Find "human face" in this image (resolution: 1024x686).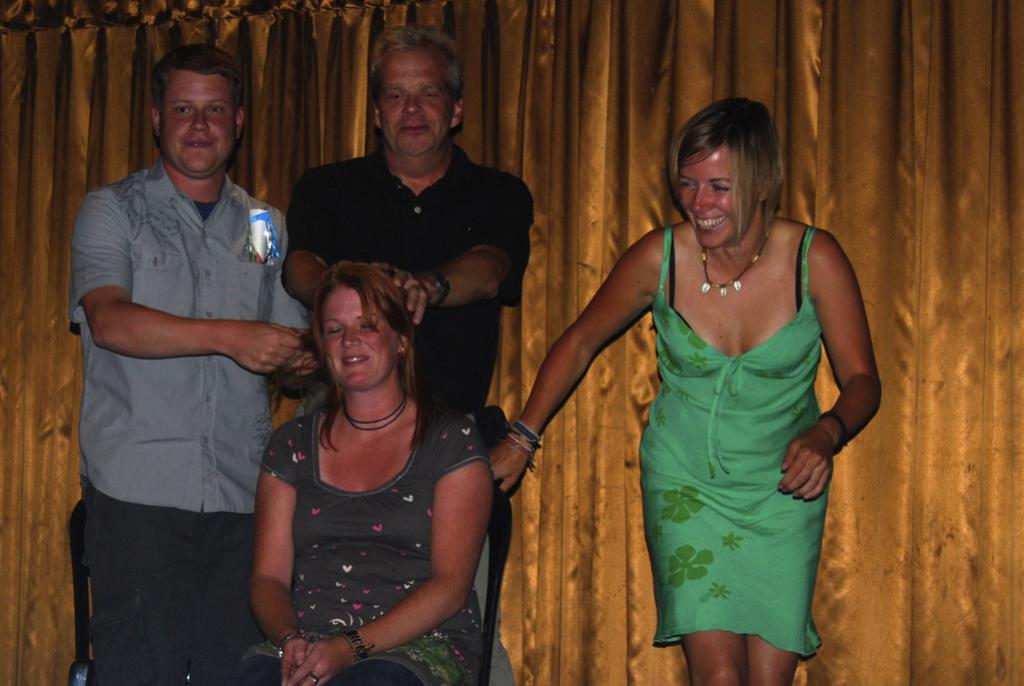
<bbox>375, 55, 450, 153</bbox>.
